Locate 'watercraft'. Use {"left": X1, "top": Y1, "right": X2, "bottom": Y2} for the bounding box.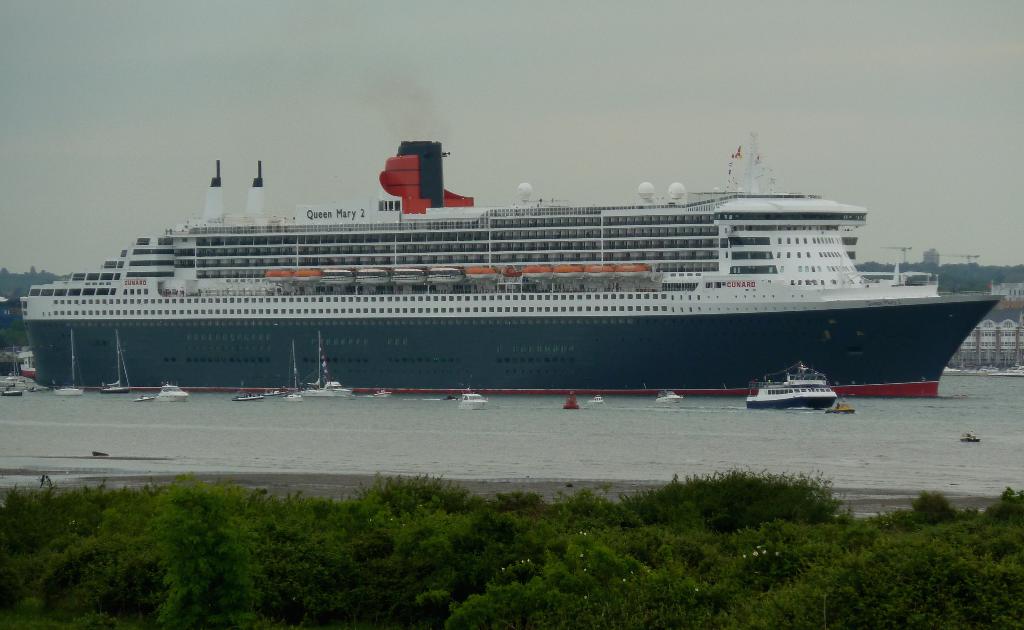
{"left": 563, "top": 392, "right": 579, "bottom": 414}.
